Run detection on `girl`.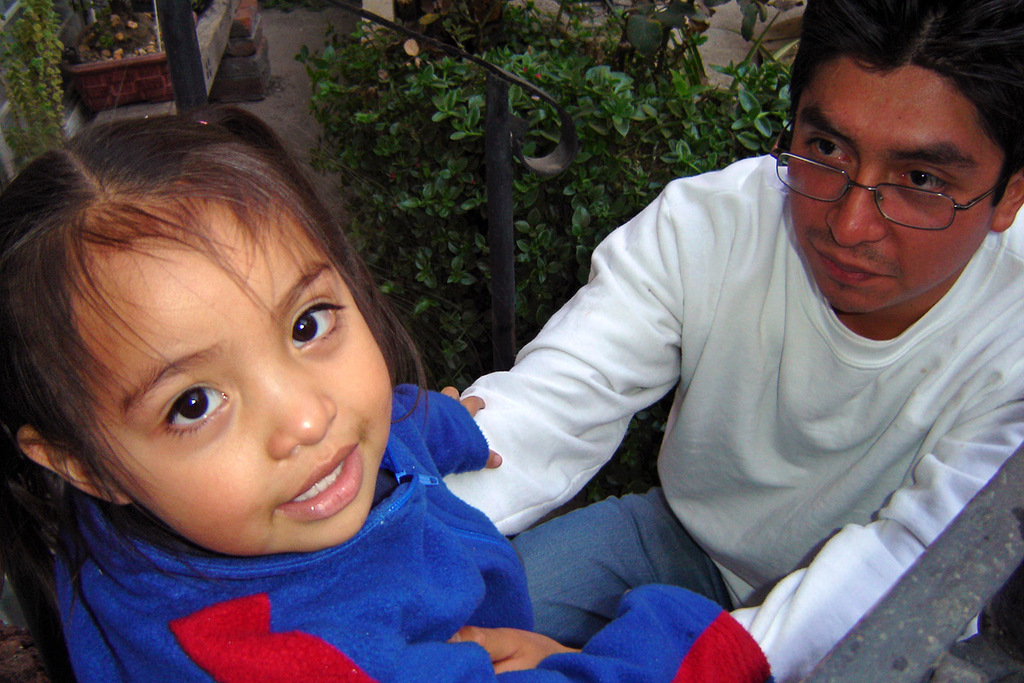
Result: BBox(122, 90, 728, 668).
